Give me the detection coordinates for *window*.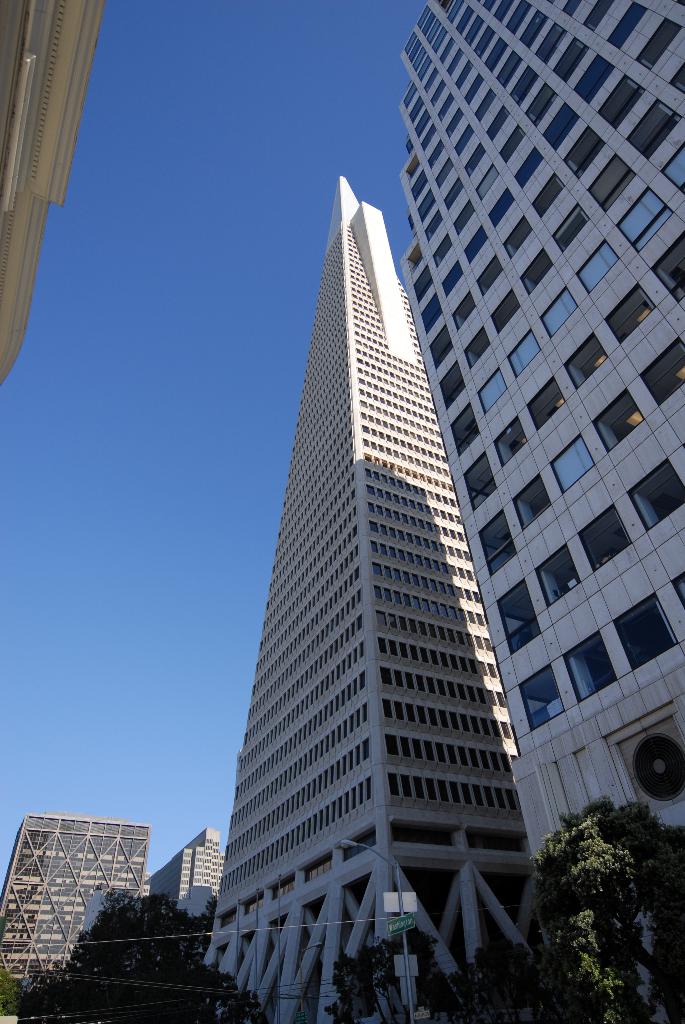
[x1=521, y1=145, x2=549, y2=173].
